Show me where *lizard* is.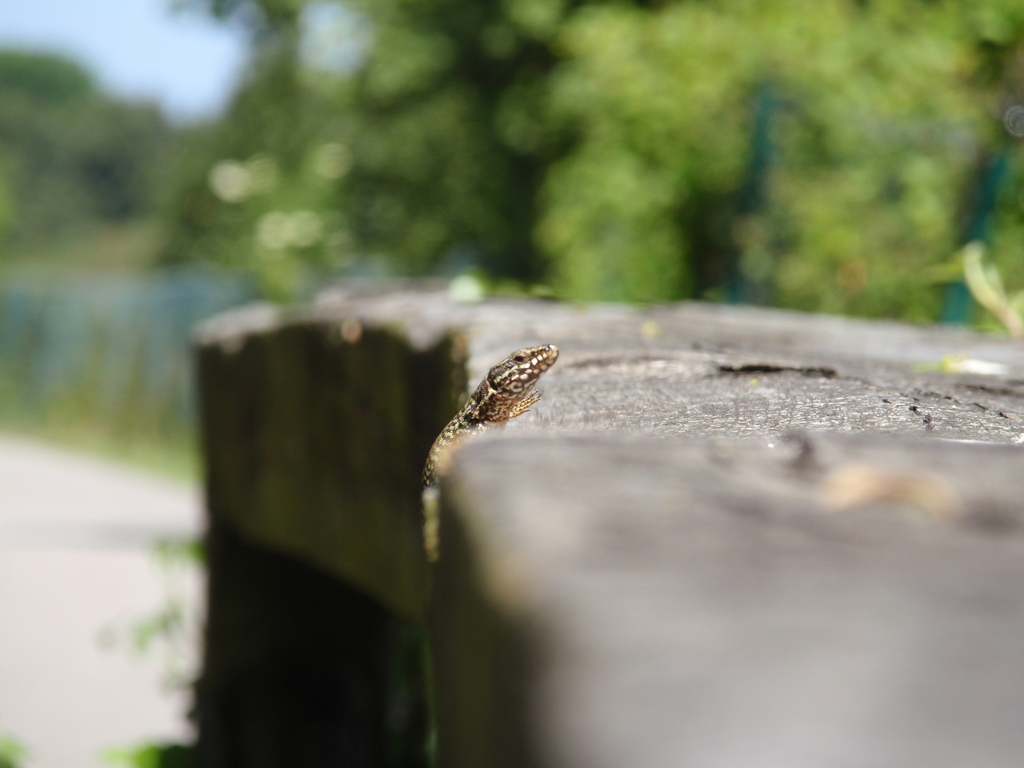
*lizard* is at pyautogui.locateOnScreen(405, 360, 578, 570).
